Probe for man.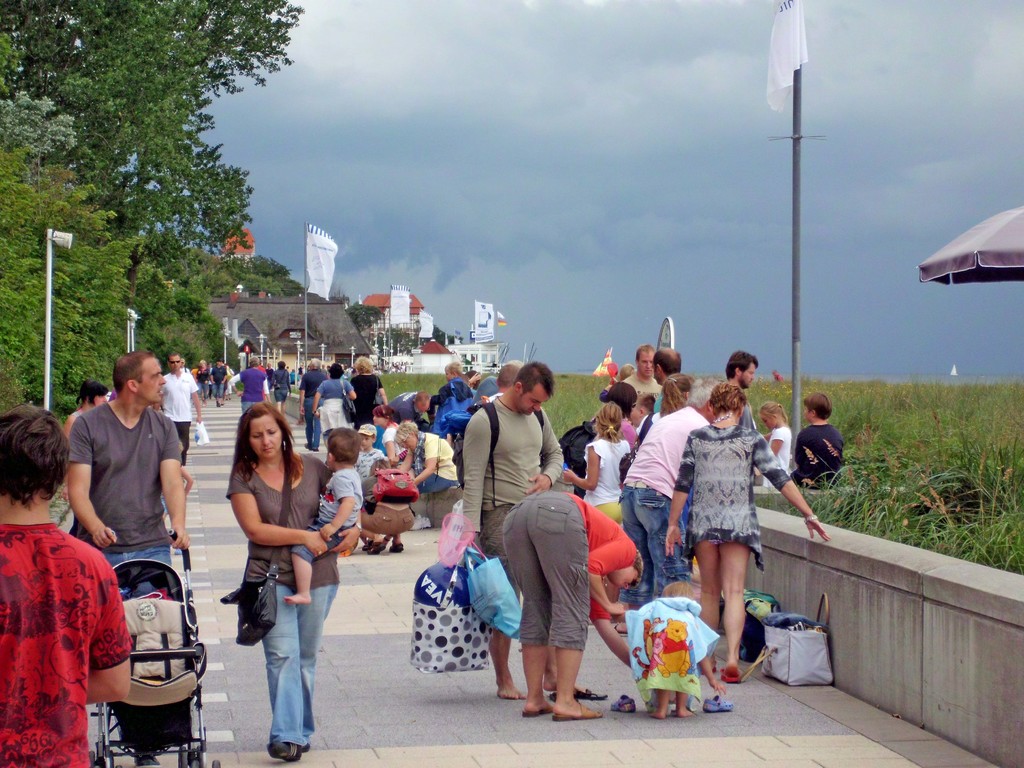
Probe result: (left=68, top=352, right=188, bottom=767).
